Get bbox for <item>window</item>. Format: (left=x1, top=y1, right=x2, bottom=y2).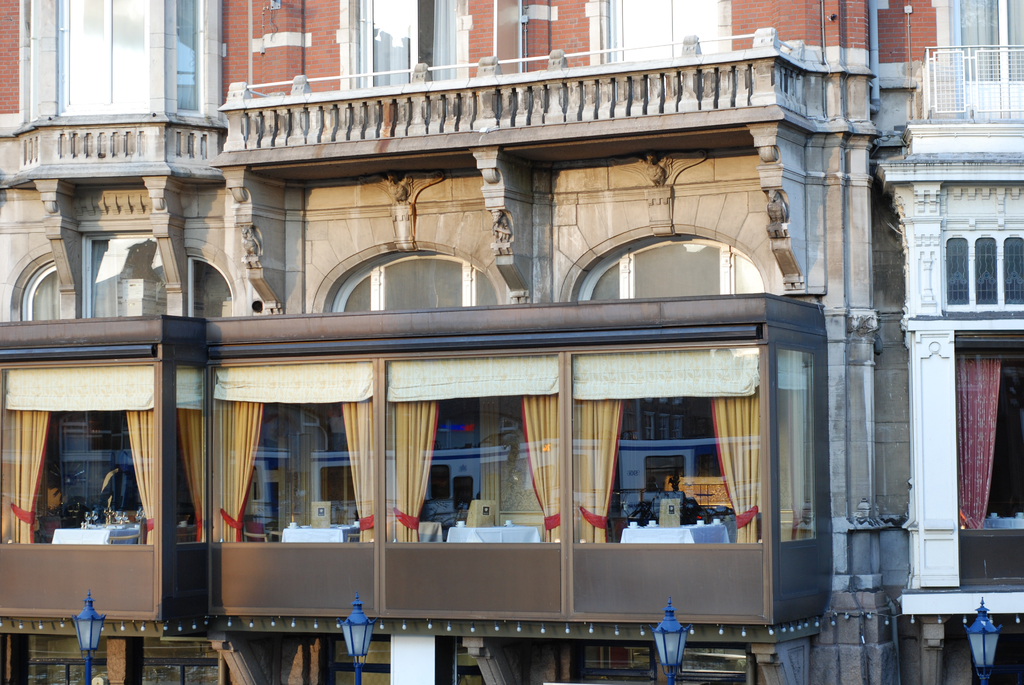
(left=942, top=222, right=1023, bottom=317).
